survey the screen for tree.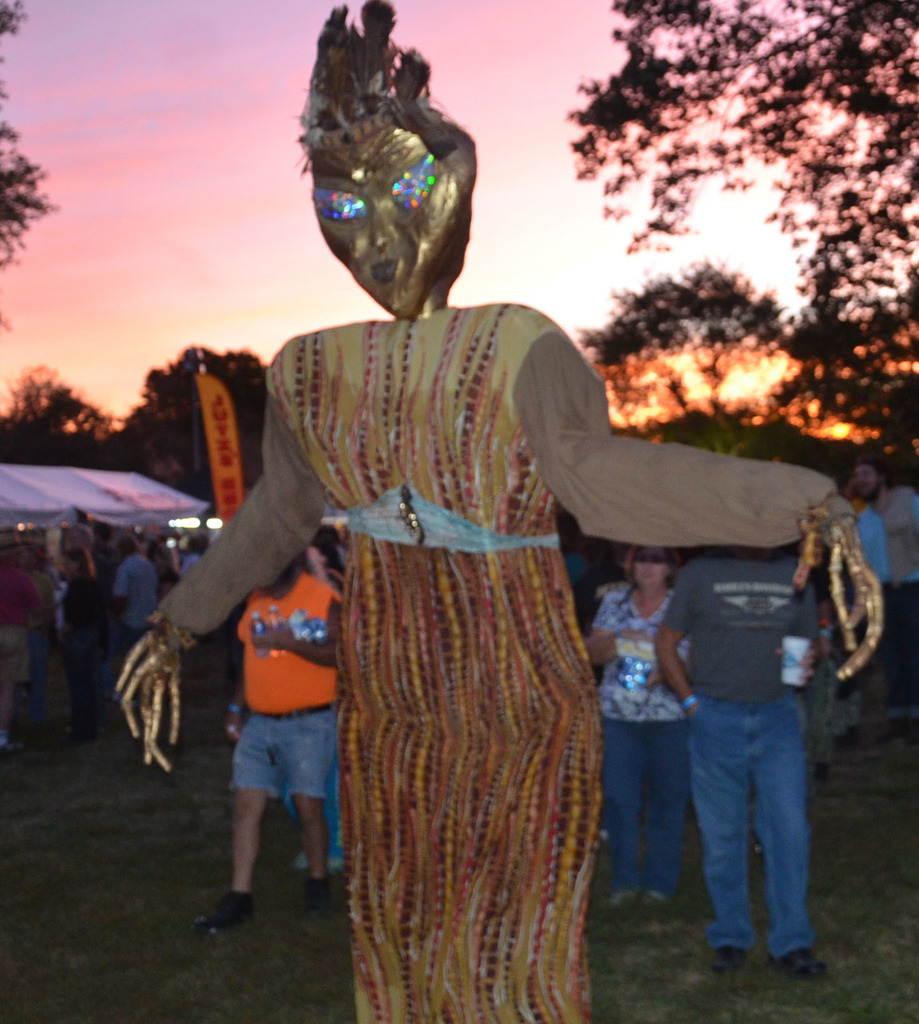
Survey found: {"x1": 569, "y1": 246, "x2": 790, "y2": 456}.
